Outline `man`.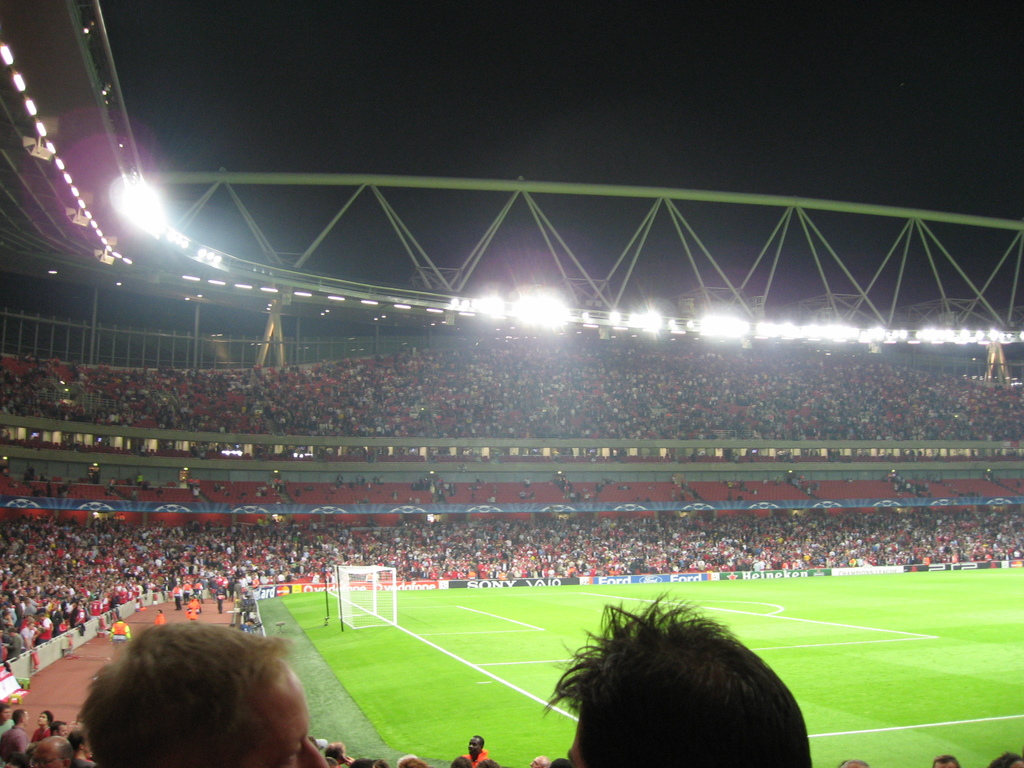
Outline: BBox(0, 705, 26, 761).
